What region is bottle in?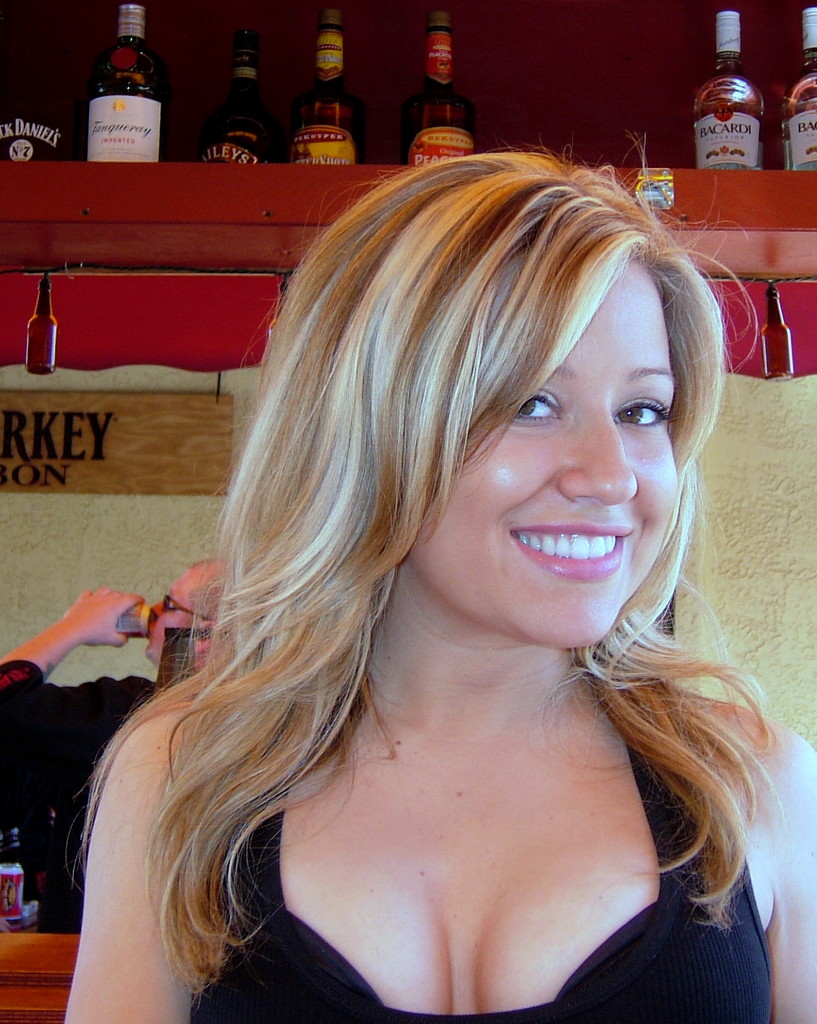
{"left": 759, "top": 280, "right": 795, "bottom": 382}.
